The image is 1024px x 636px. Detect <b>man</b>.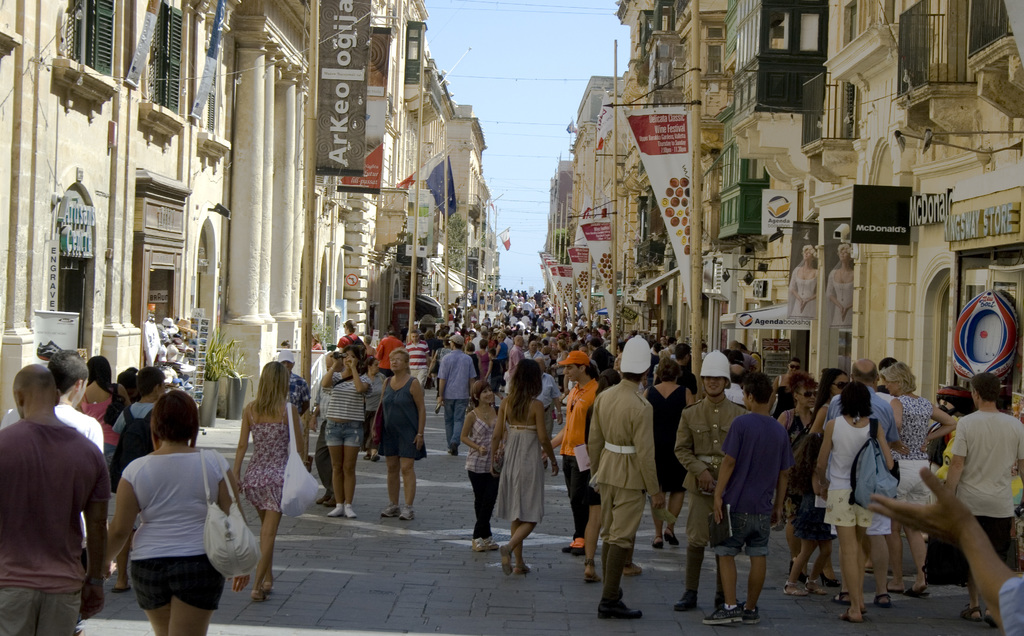
Detection: 586/333/666/618.
